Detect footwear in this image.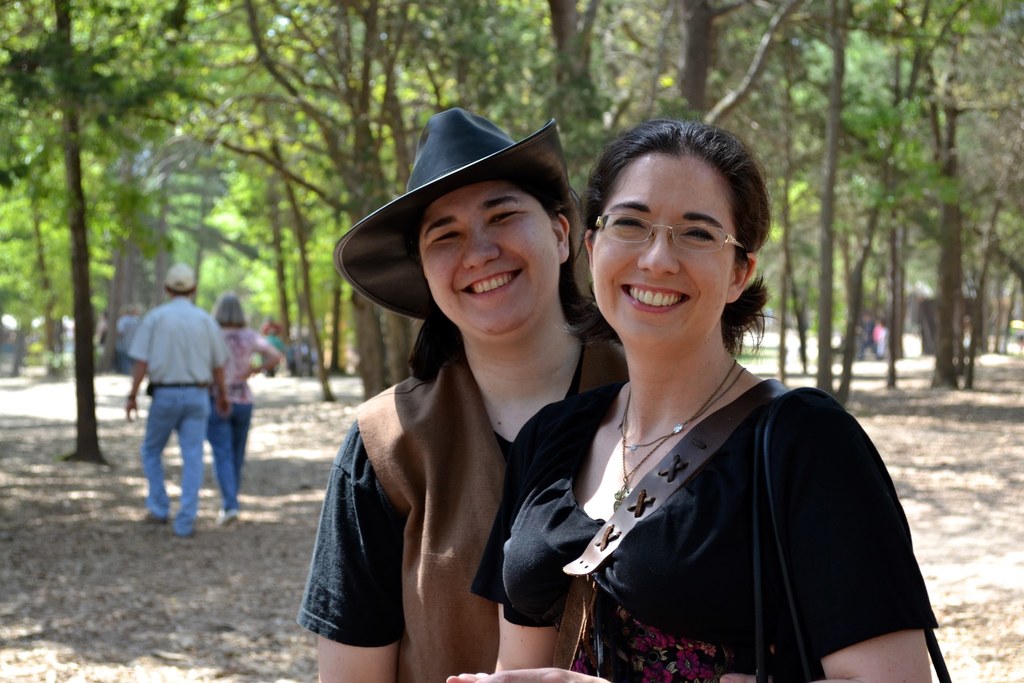
Detection: <box>216,506,240,529</box>.
